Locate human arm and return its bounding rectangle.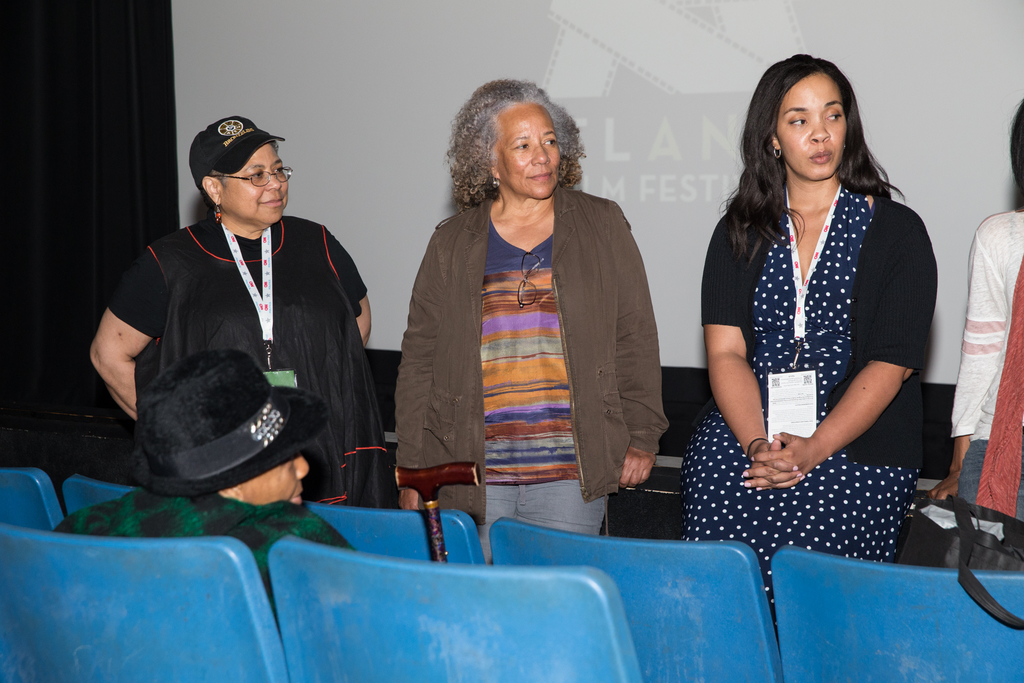
BBox(612, 197, 672, 495).
